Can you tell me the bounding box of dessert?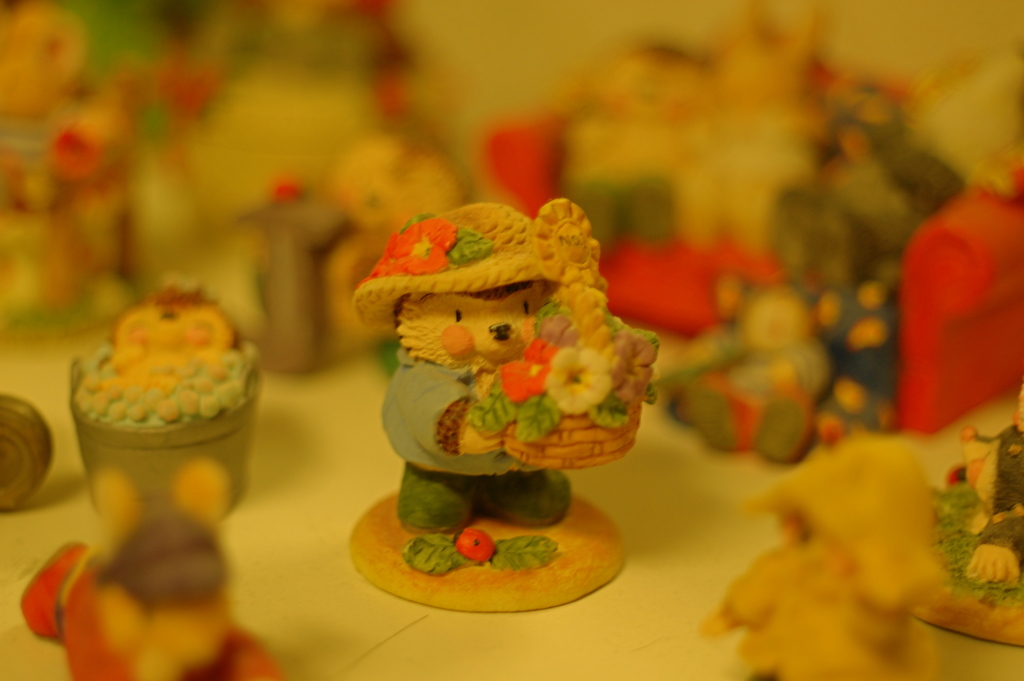
(left=692, top=438, right=949, bottom=680).
